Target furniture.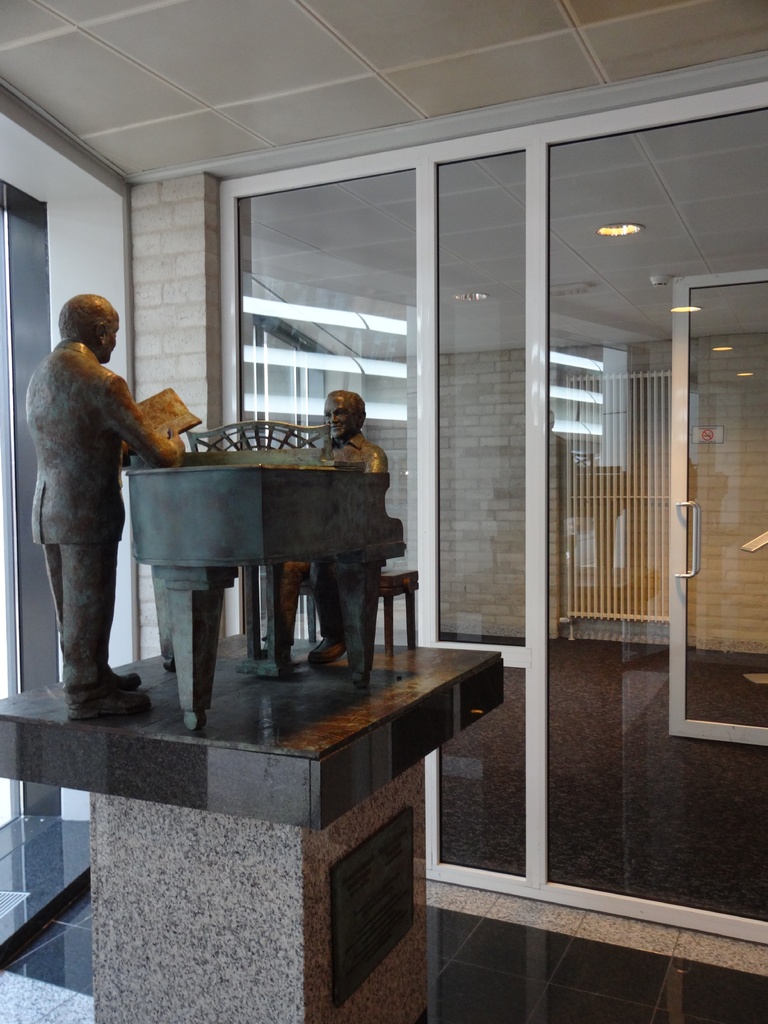
Target region: box=[124, 465, 387, 734].
